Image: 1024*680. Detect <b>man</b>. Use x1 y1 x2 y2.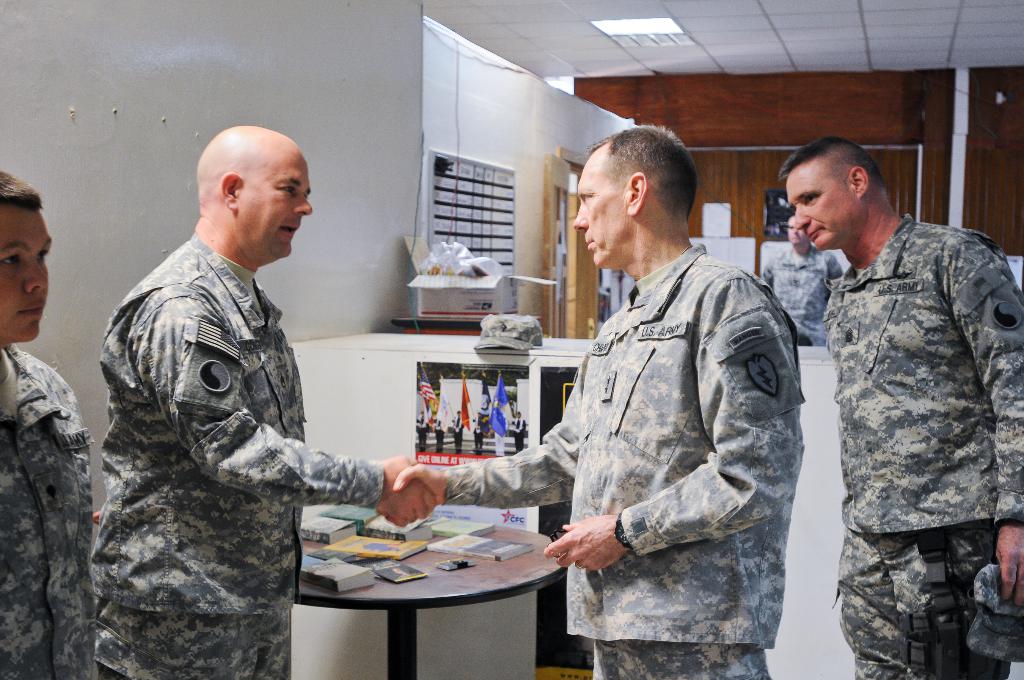
90 120 438 679.
